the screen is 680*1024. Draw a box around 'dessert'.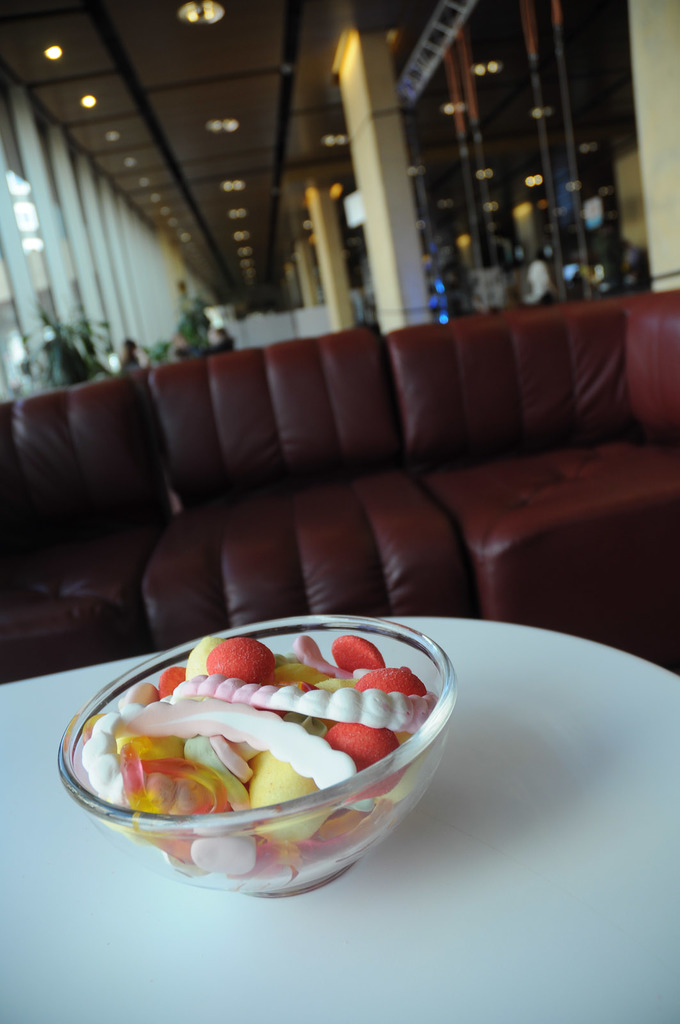
<region>78, 631, 440, 886</region>.
